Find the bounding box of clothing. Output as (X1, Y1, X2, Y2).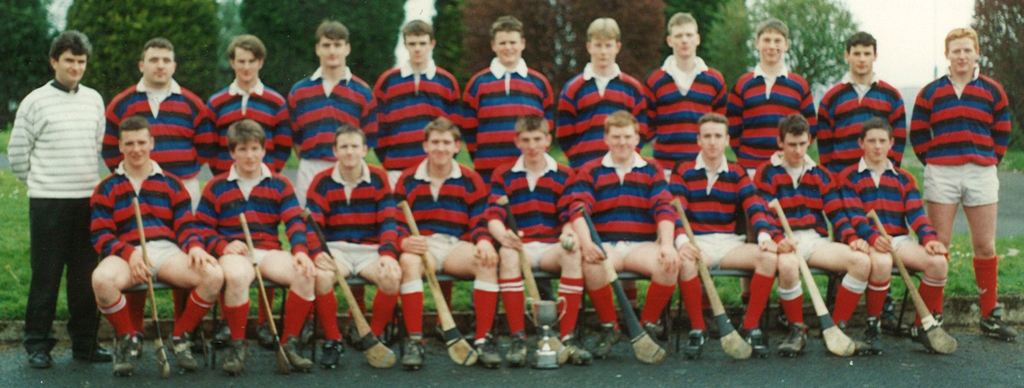
(836, 159, 939, 243).
